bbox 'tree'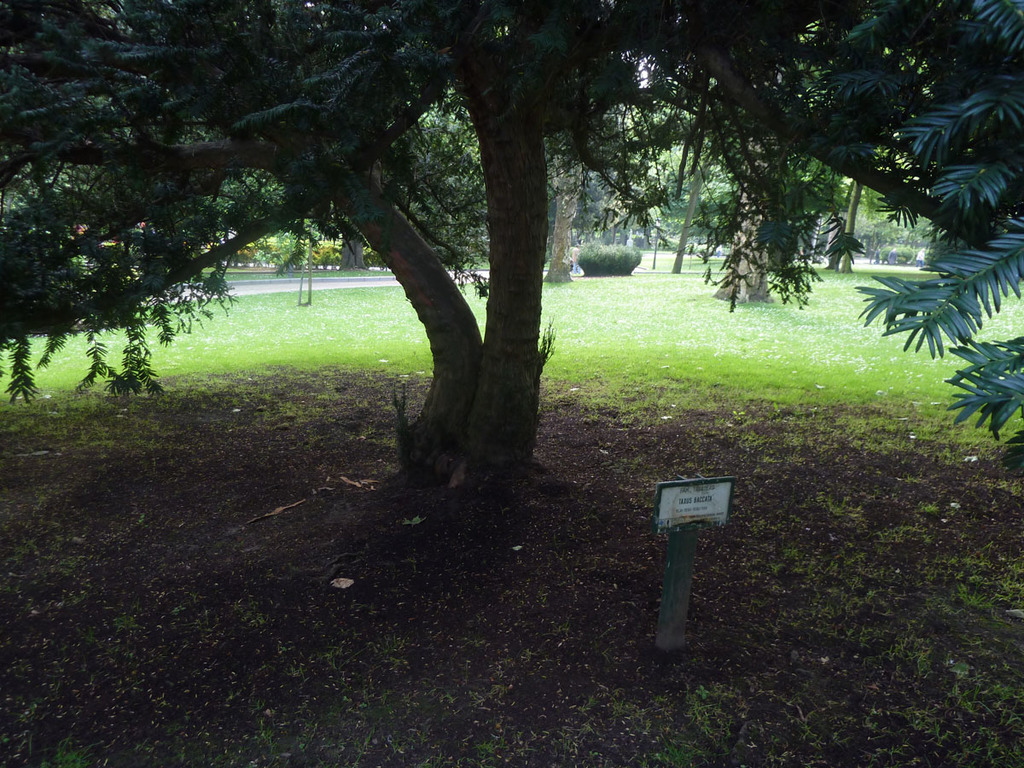
box(0, 0, 1023, 501)
